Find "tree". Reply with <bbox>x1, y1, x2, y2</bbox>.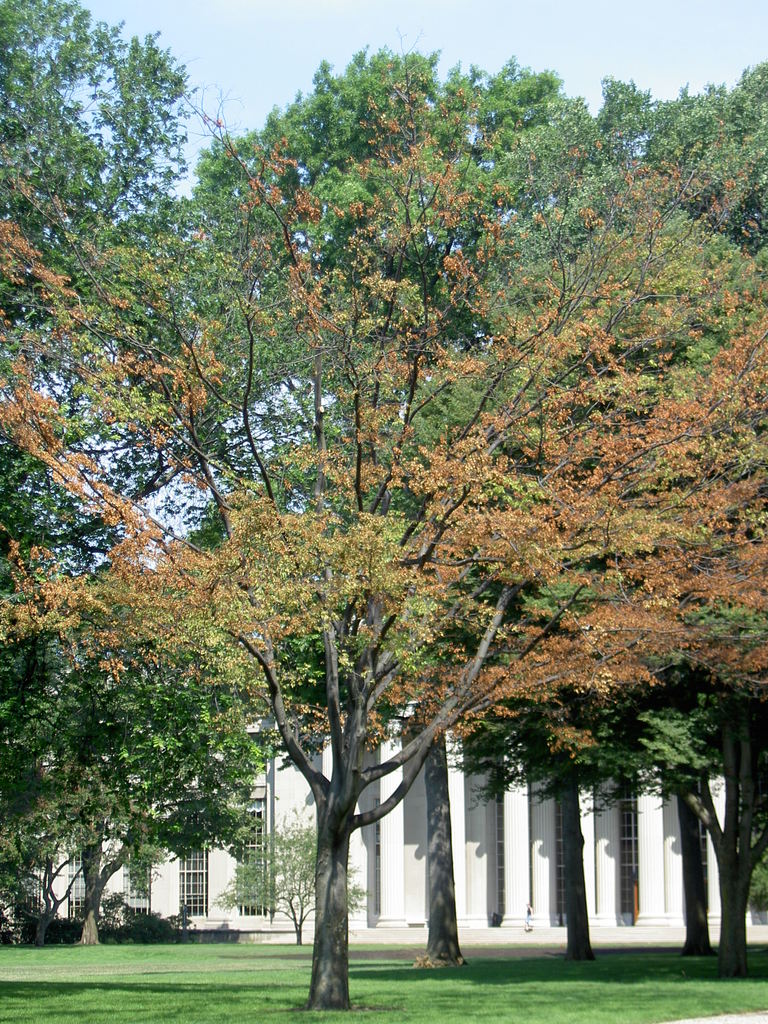
<bbox>0, 51, 767, 1012</bbox>.
